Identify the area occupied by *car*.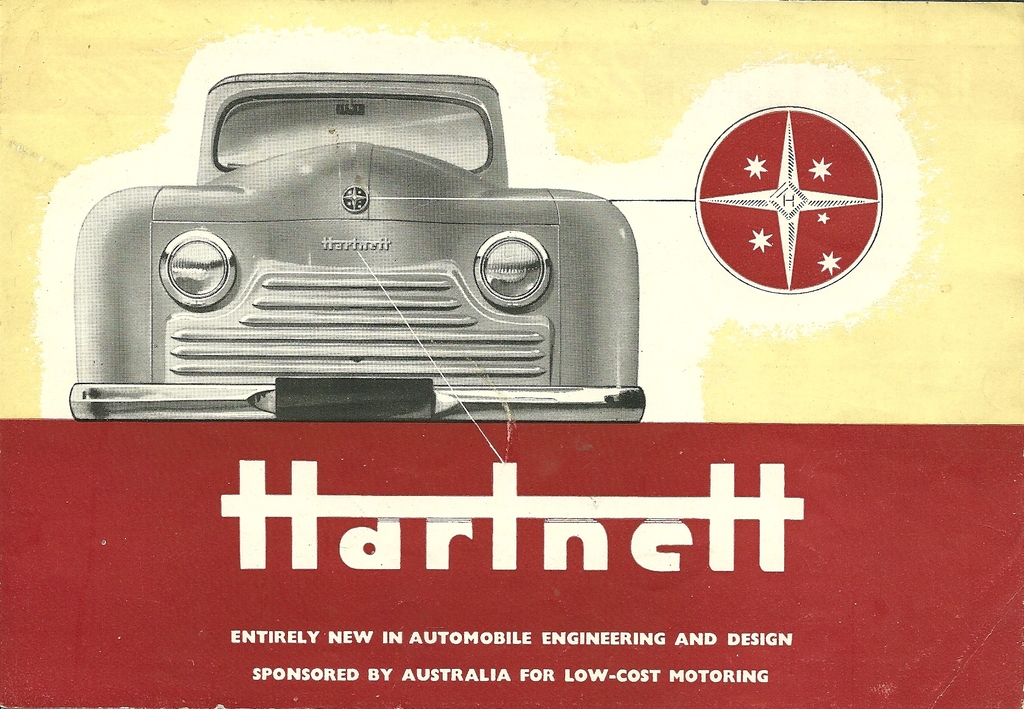
Area: bbox=[70, 70, 645, 420].
